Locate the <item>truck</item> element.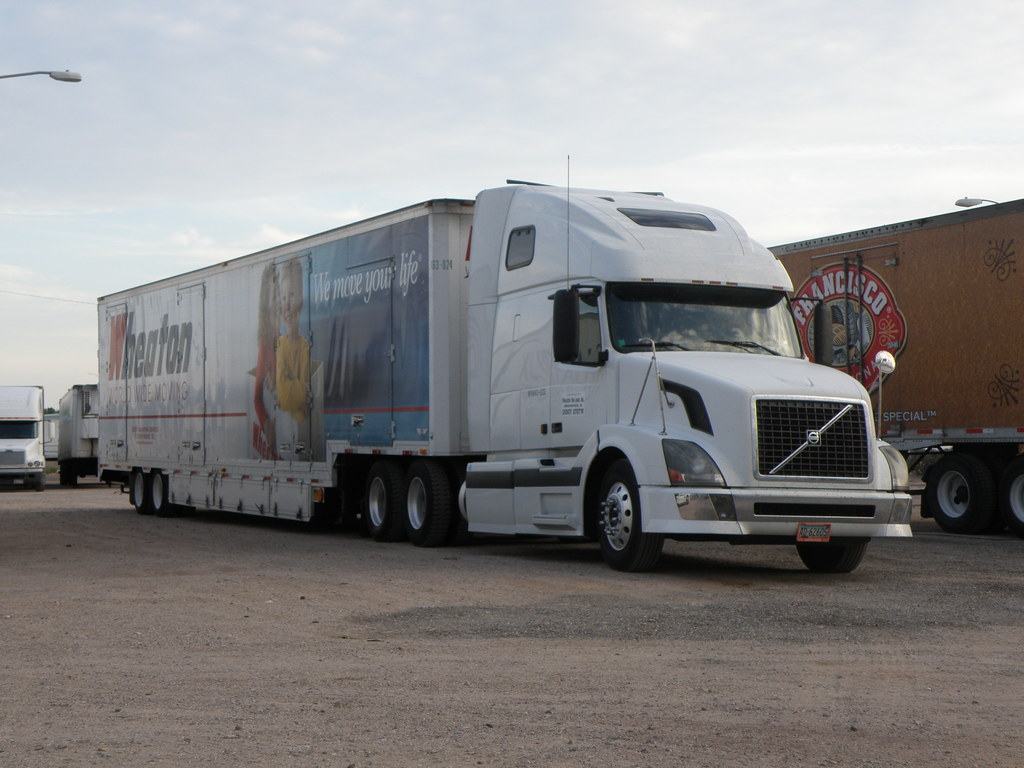
Element bbox: <bbox>758, 175, 1023, 532</bbox>.
